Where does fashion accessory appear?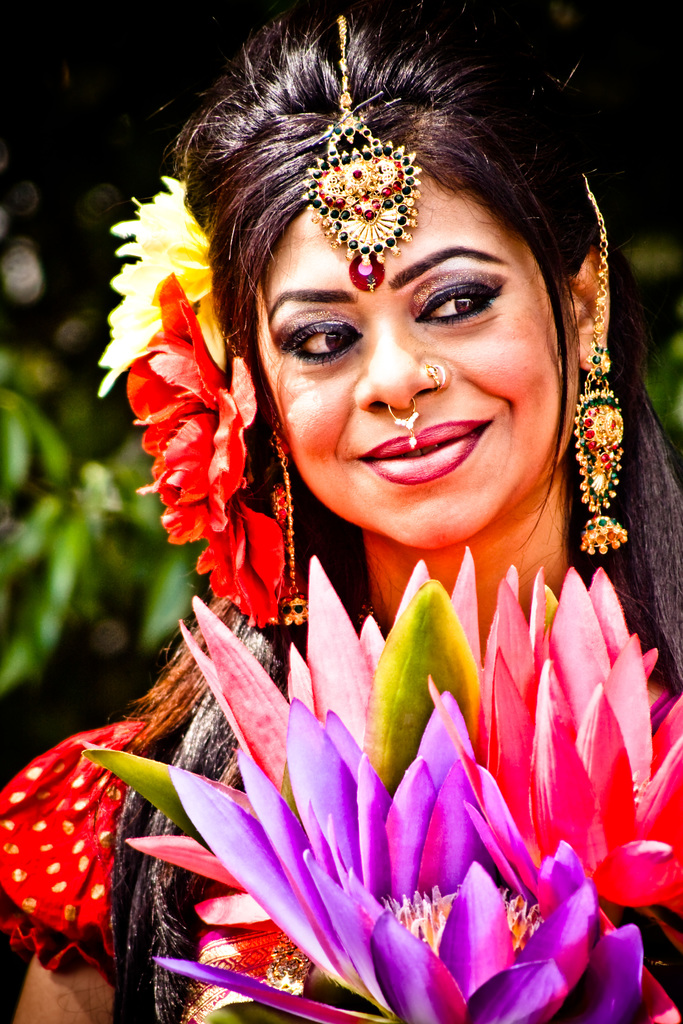
Appears at [384,395,421,449].
